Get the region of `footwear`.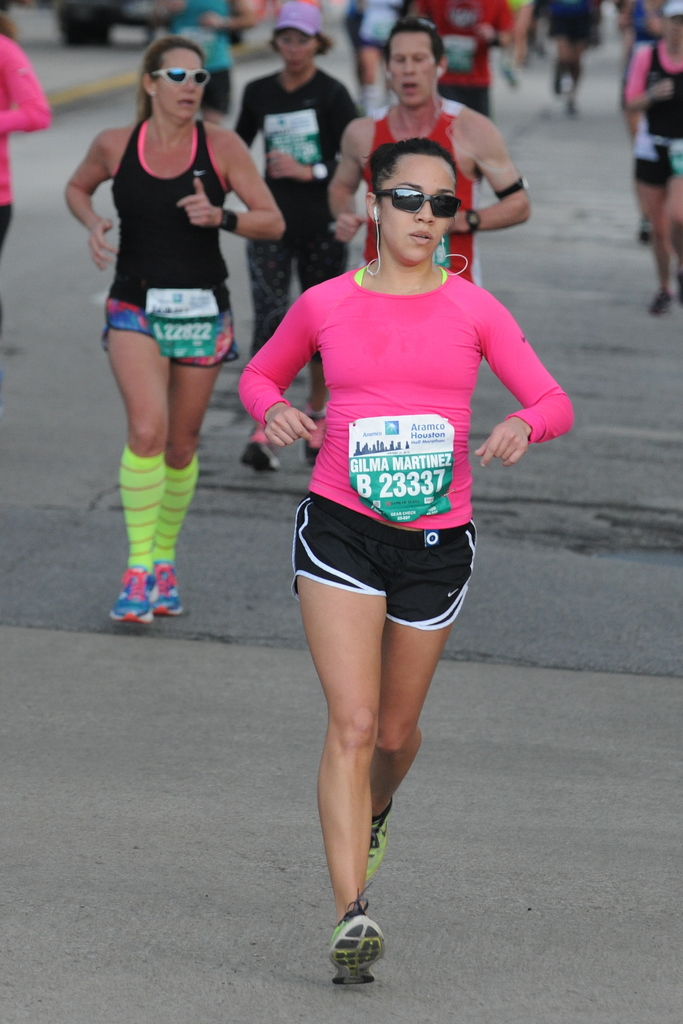
x1=156 y1=562 x2=185 y2=618.
